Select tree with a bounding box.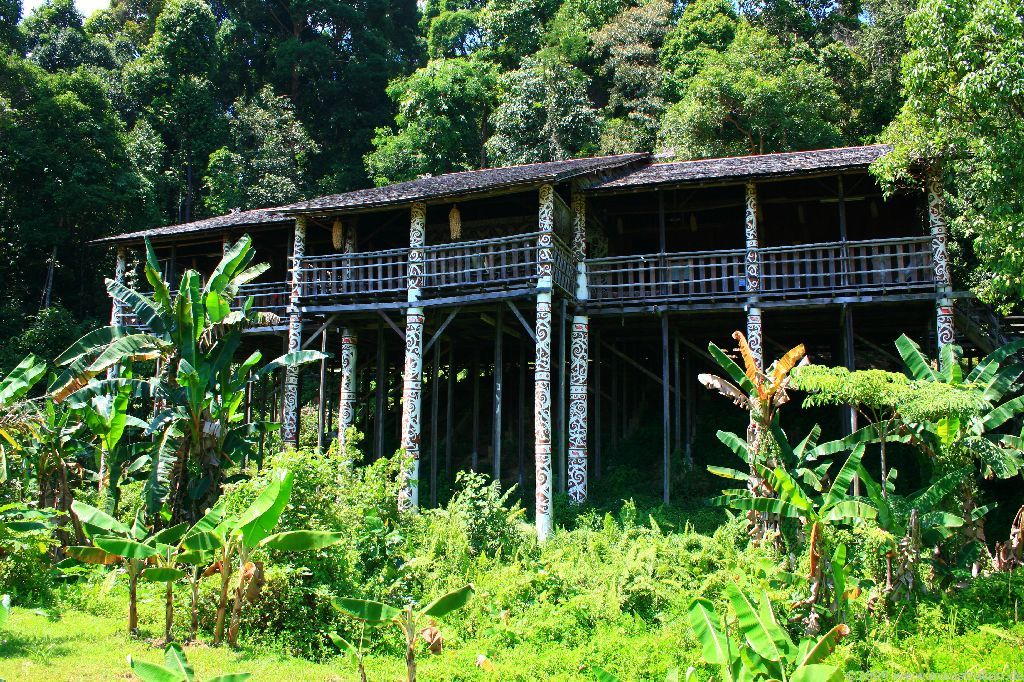
{"left": 865, "top": 319, "right": 1023, "bottom": 583}.
